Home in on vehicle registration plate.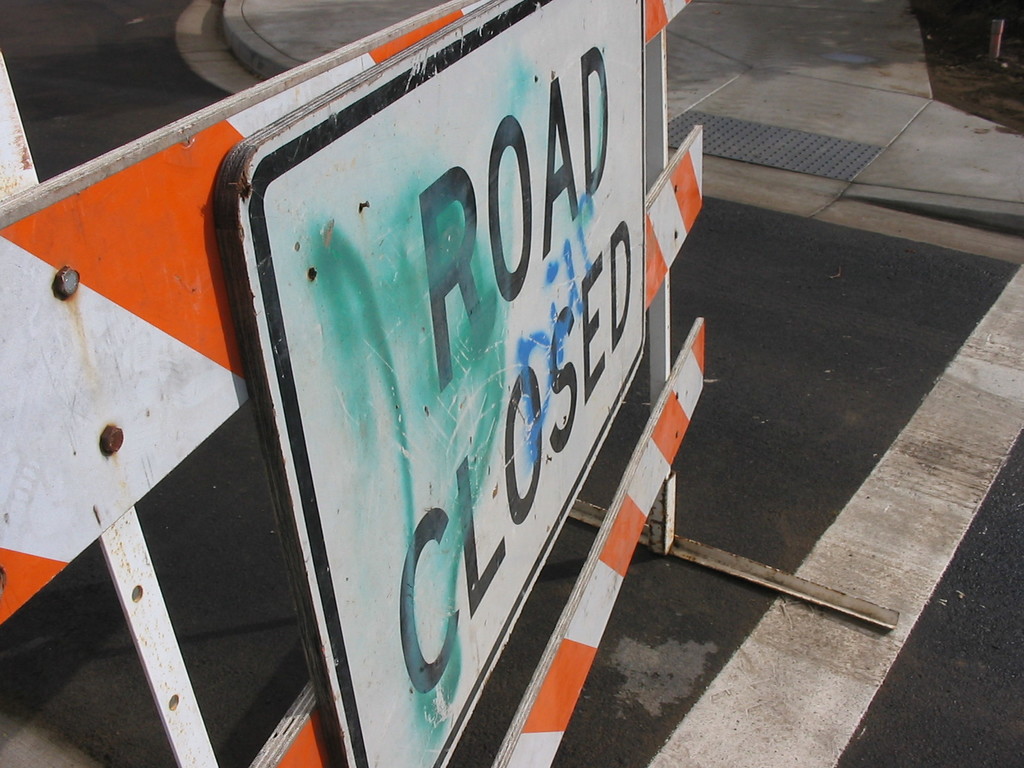
Homed in at 214/0/643/767.
